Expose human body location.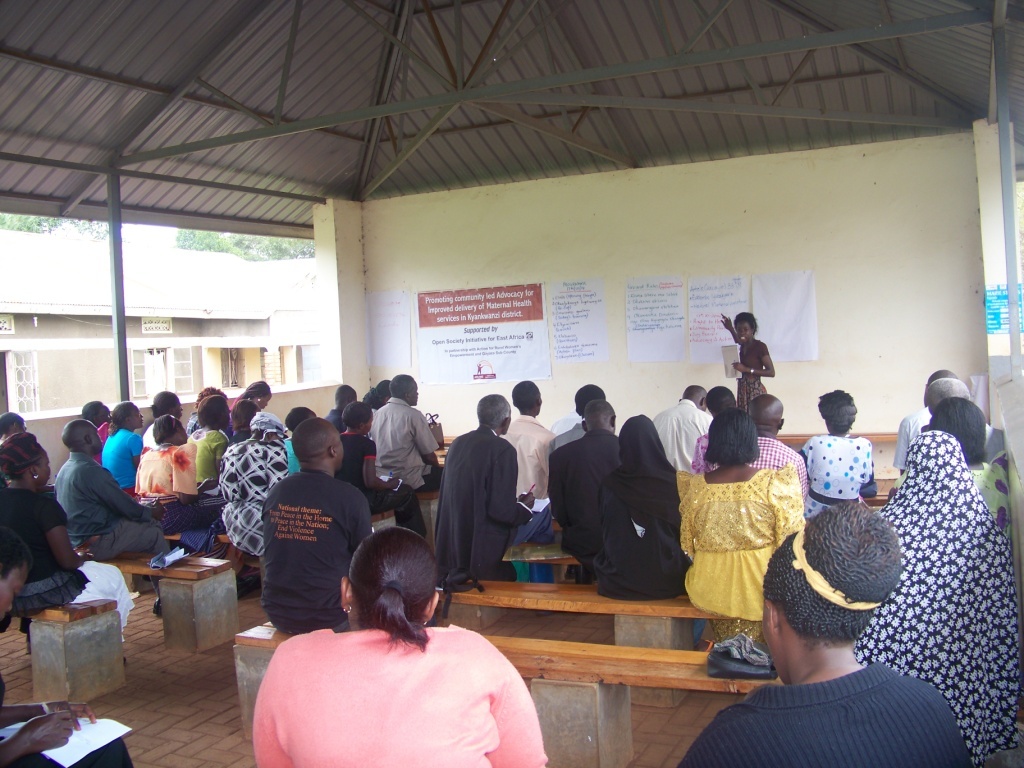
Exposed at l=935, t=396, r=1023, b=574.
